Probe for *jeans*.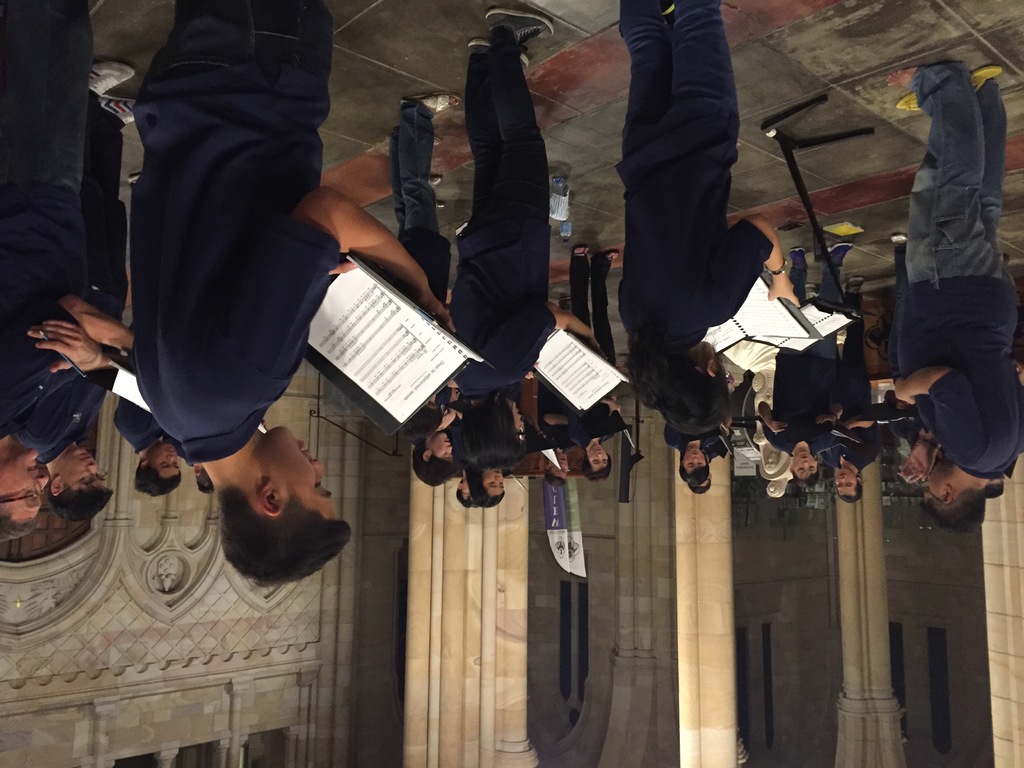
Probe result: {"x1": 618, "y1": 0, "x2": 739, "y2": 118}.
